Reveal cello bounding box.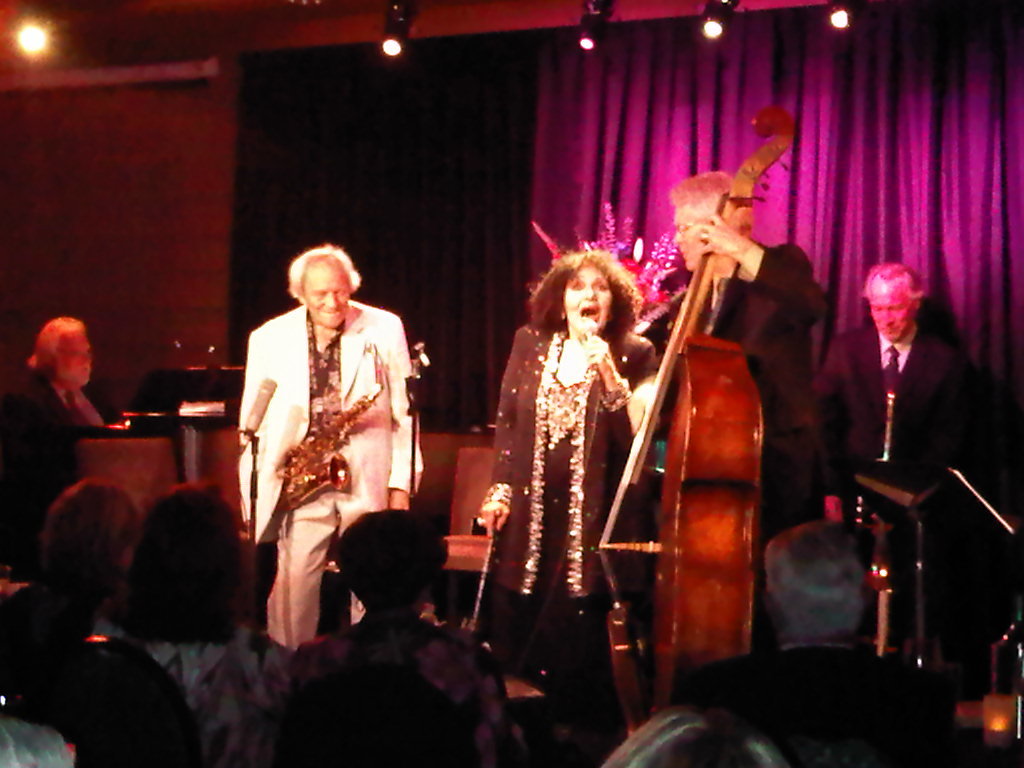
Revealed: [595, 110, 790, 728].
